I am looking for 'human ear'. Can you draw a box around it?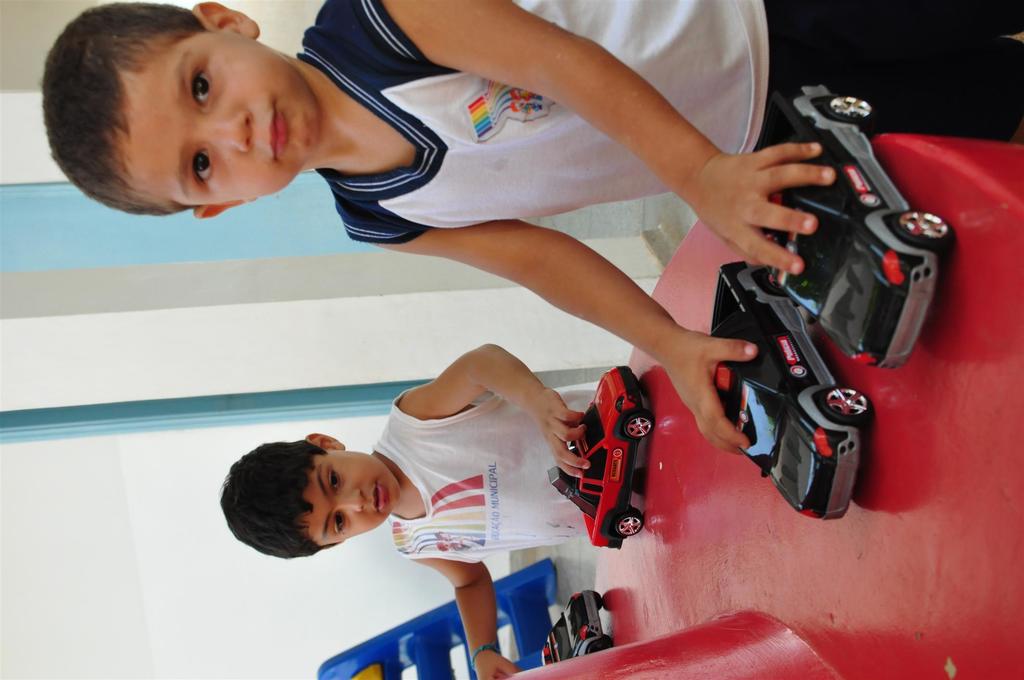
Sure, the bounding box is 191,195,258,218.
